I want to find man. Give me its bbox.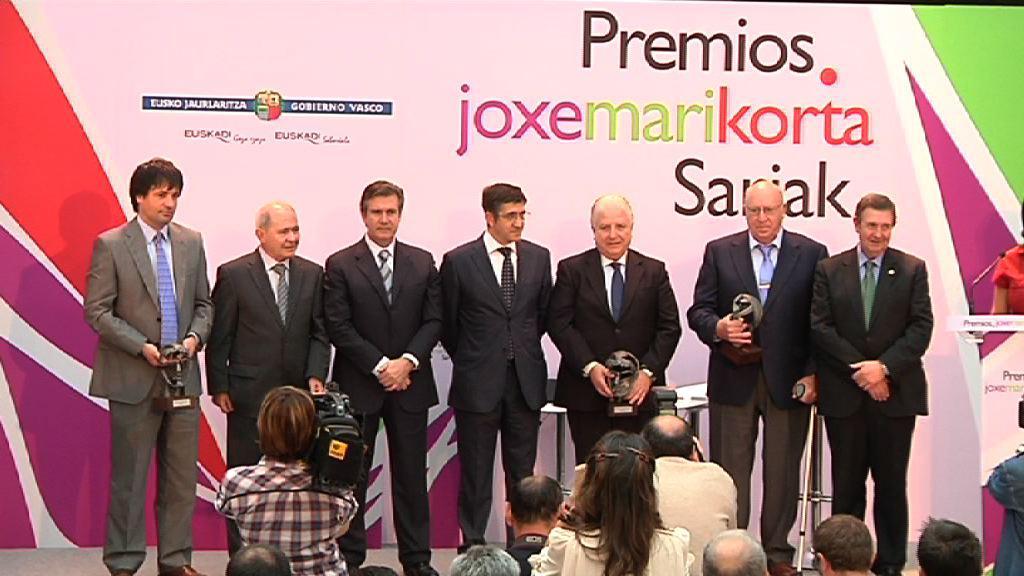
crop(811, 191, 935, 575).
